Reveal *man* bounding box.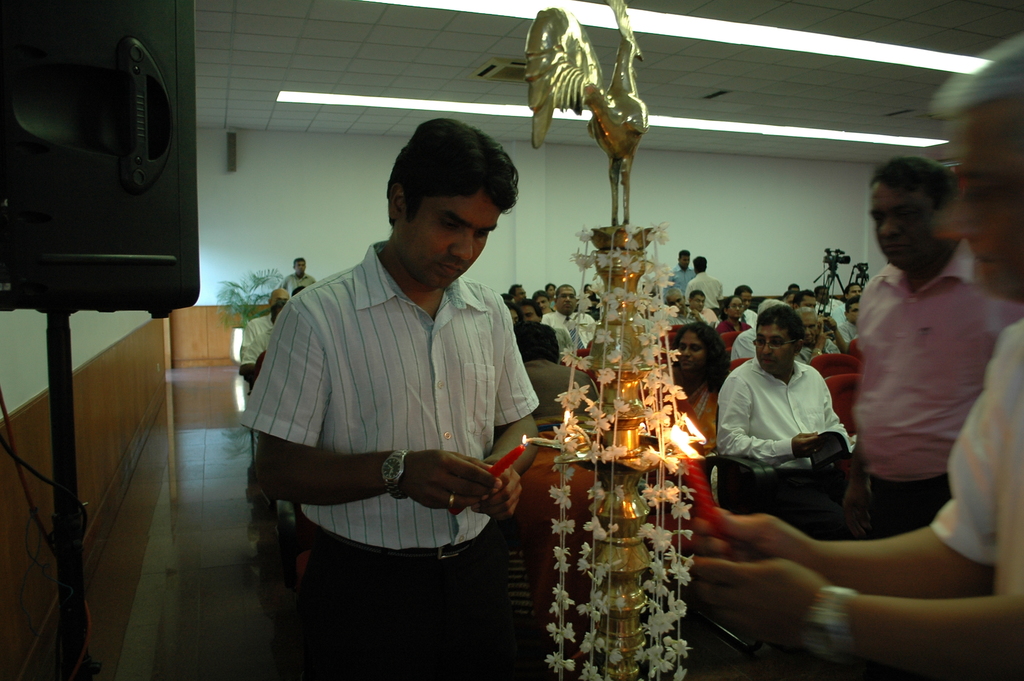
Revealed: box(689, 291, 717, 328).
